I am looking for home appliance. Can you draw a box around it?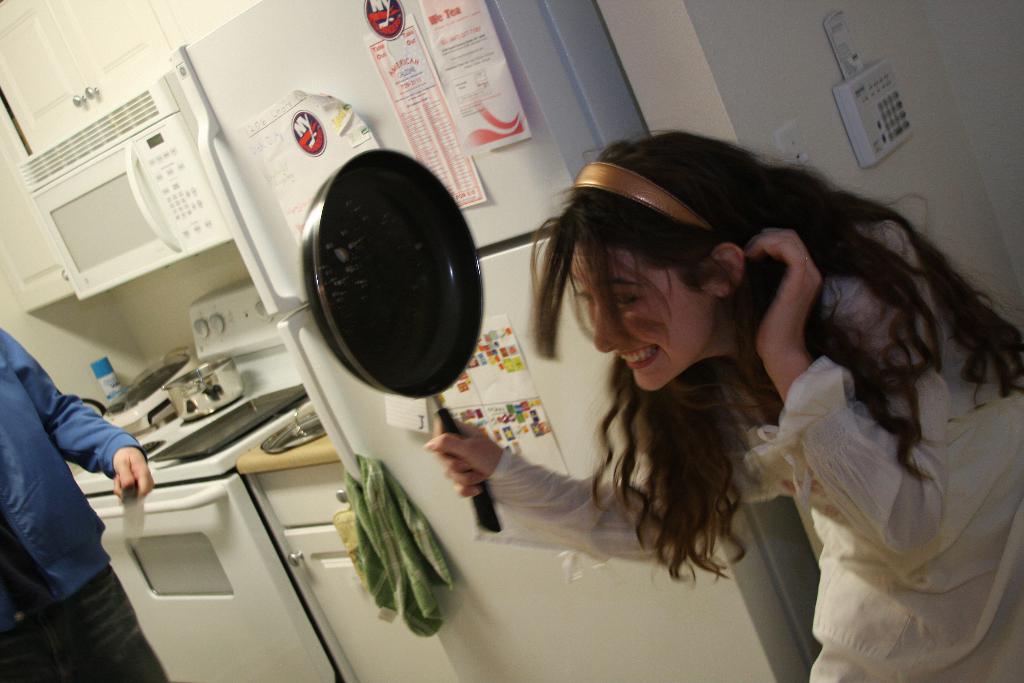
Sure, the bounding box is (x1=69, y1=280, x2=348, y2=682).
